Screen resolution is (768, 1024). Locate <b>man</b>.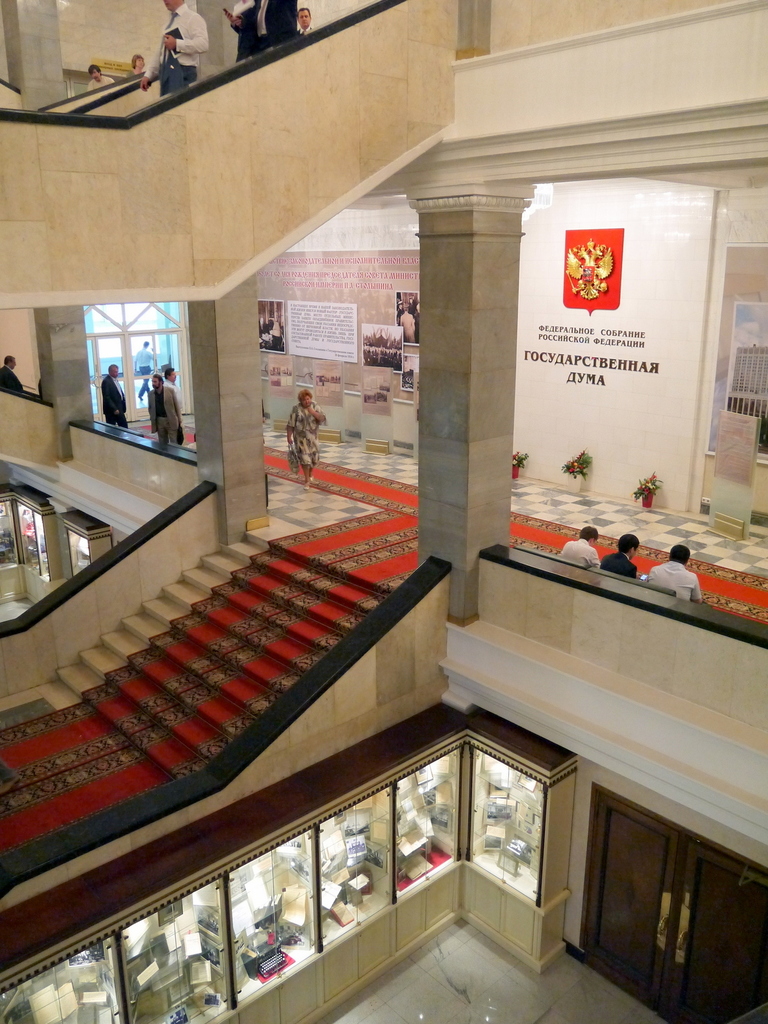
0/359/24/404.
